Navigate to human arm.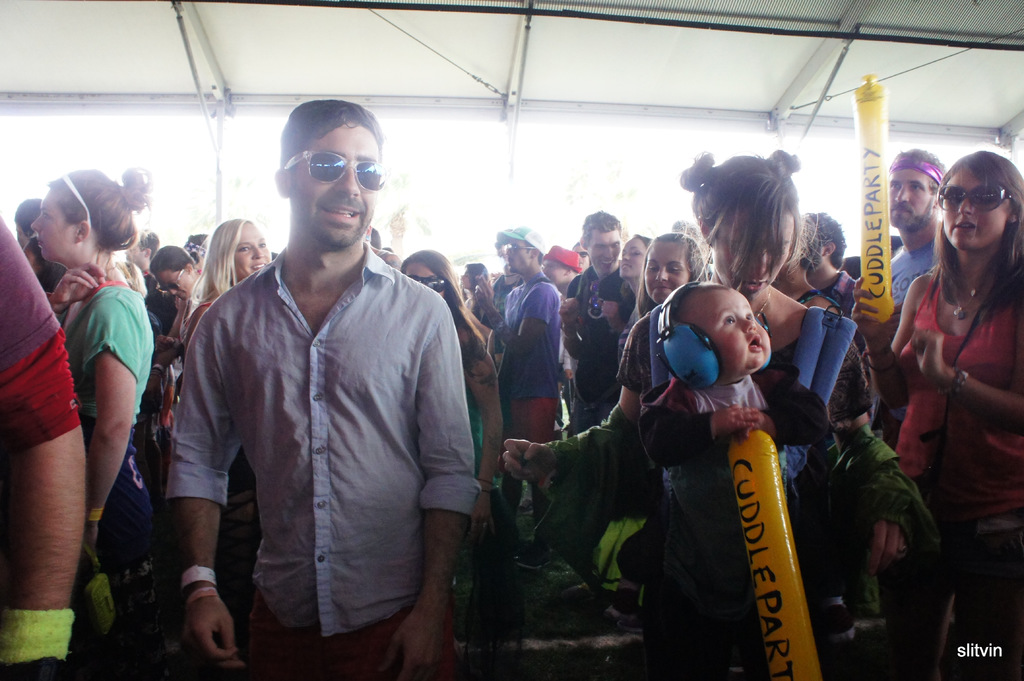
Navigation target: [557, 288, 584, 360].
